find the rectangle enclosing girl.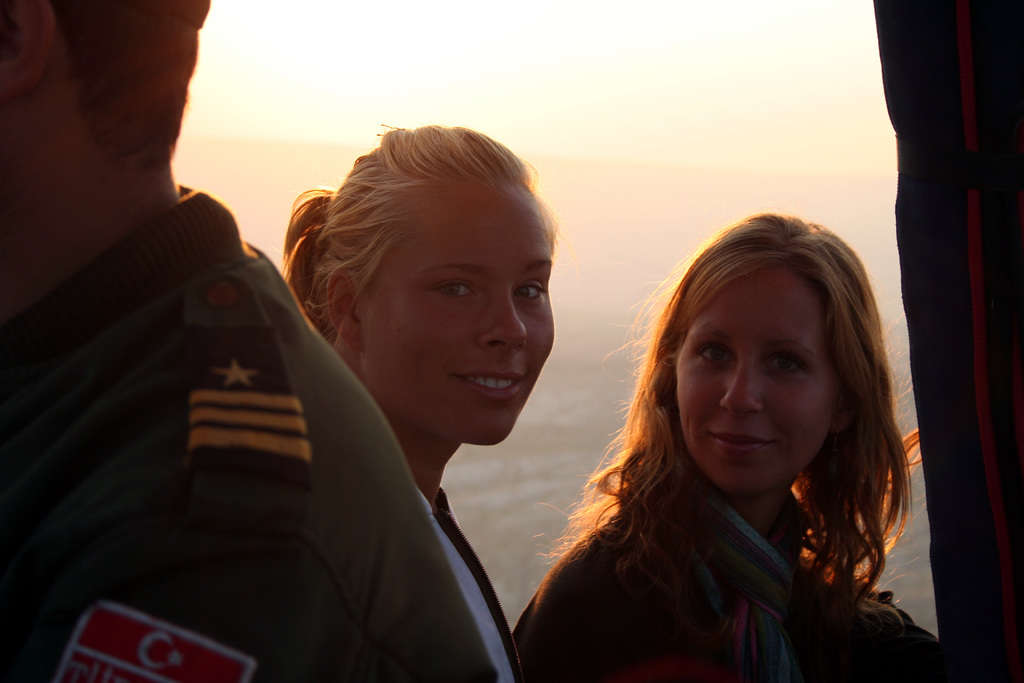
crop(278, 125, 552, 680).
